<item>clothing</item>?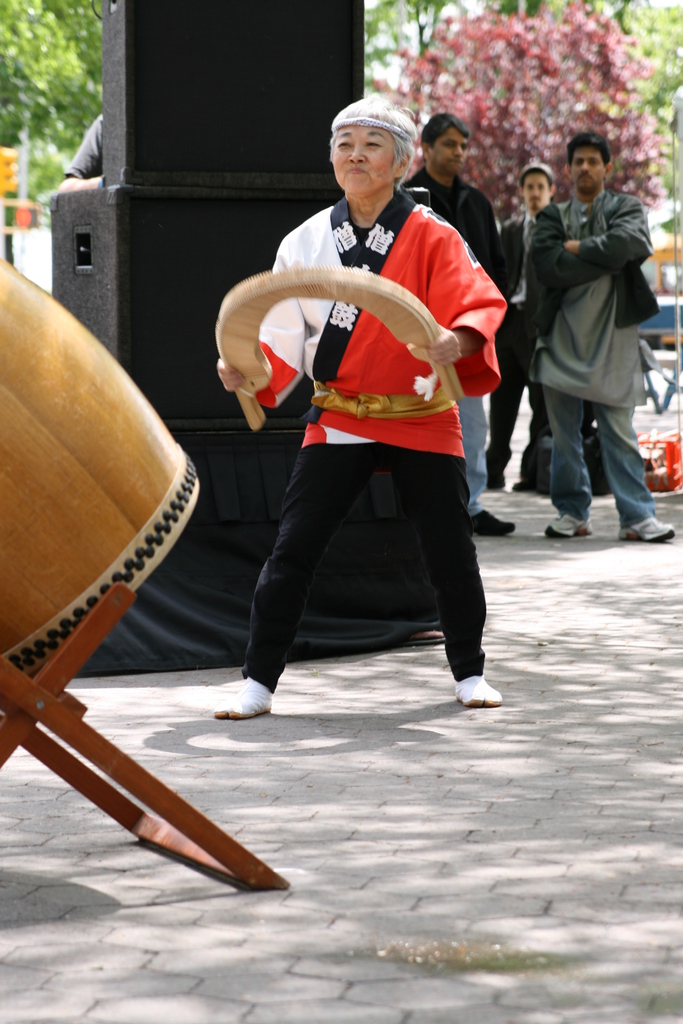
pyautogui.locateOnScreen(220, 187, 503, 651)
